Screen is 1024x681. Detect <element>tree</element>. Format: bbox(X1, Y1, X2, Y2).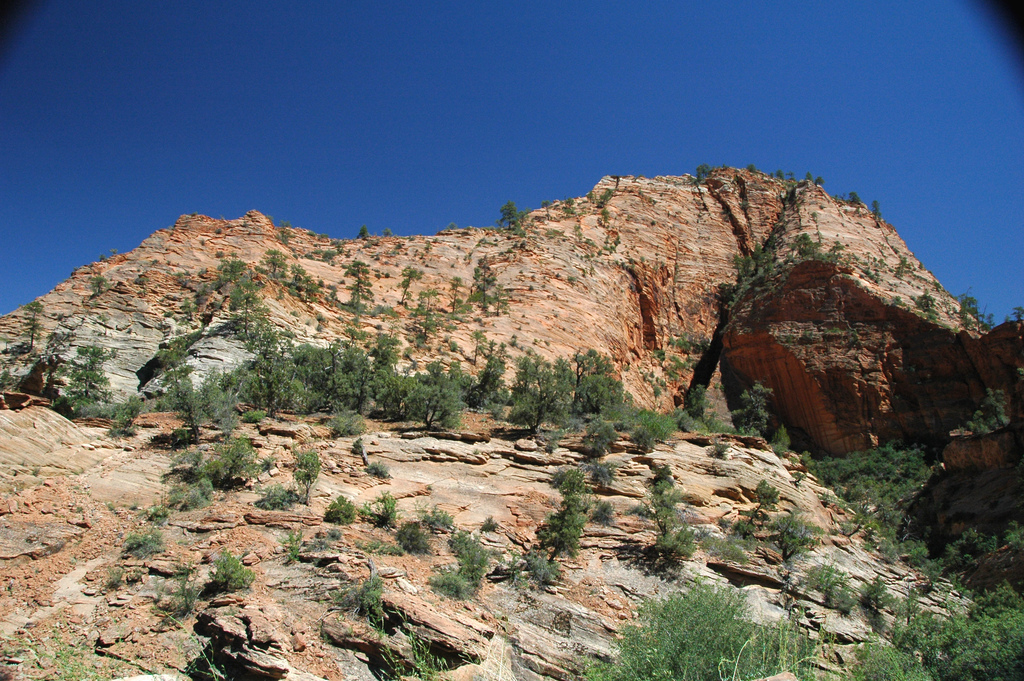
bbox(767, 511, 823, 561).
